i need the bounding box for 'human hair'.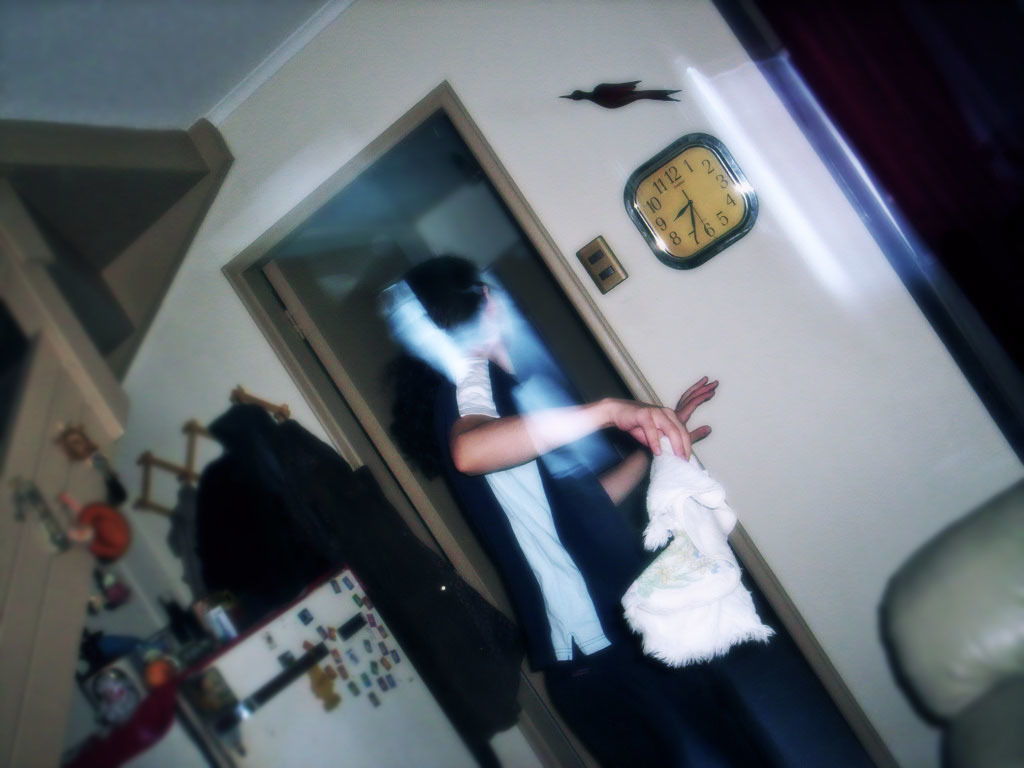
Here it is: bbox=[402, 255, 494, 339].
